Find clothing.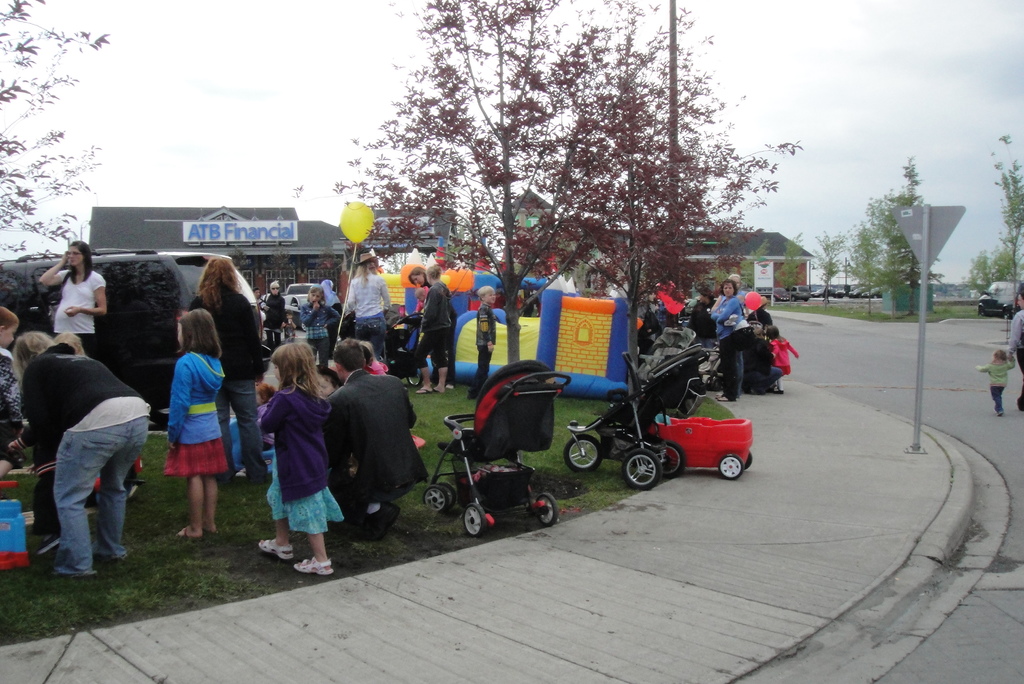
46:265:99:348.
